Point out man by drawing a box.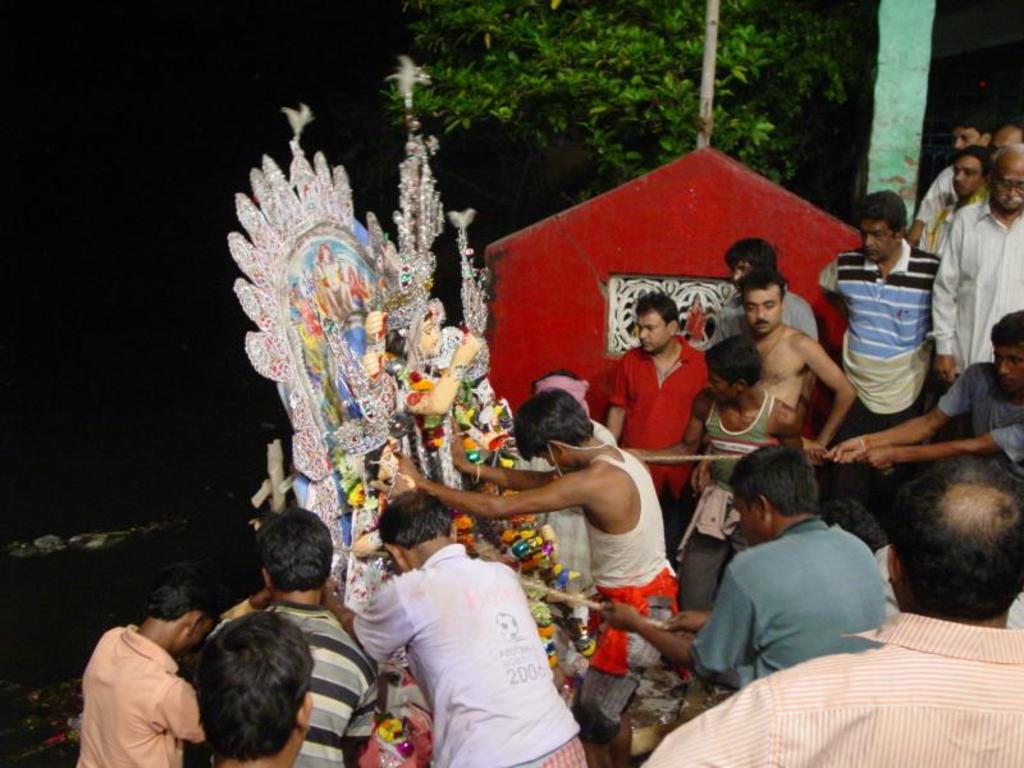
crop(936, 140, 1023, 374).
